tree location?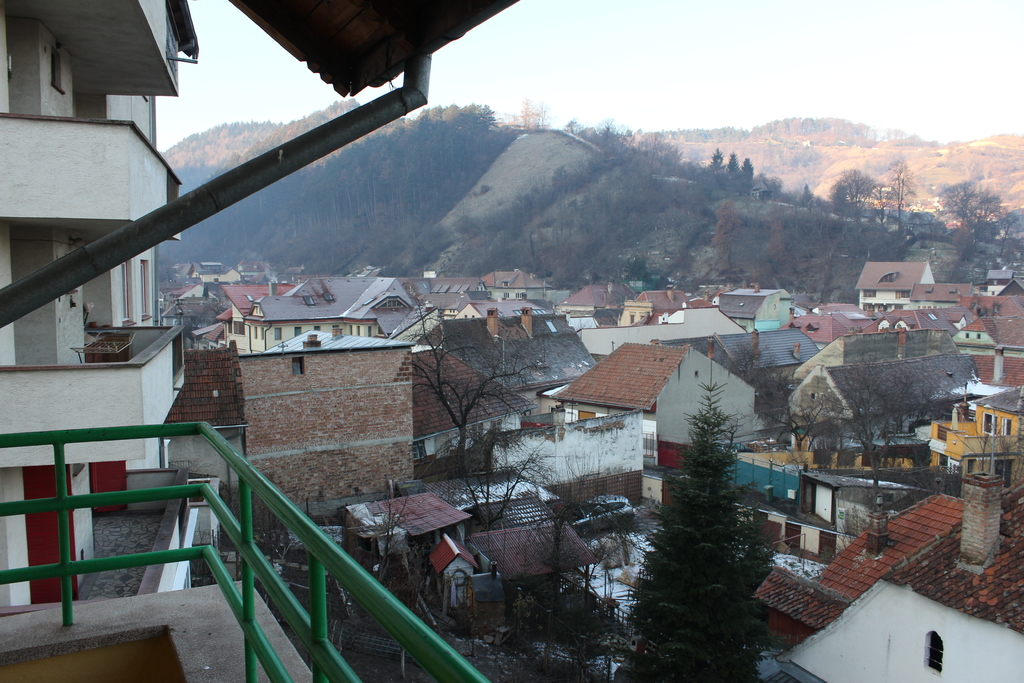
x1=854 y1=400 x2=920 y2=509
